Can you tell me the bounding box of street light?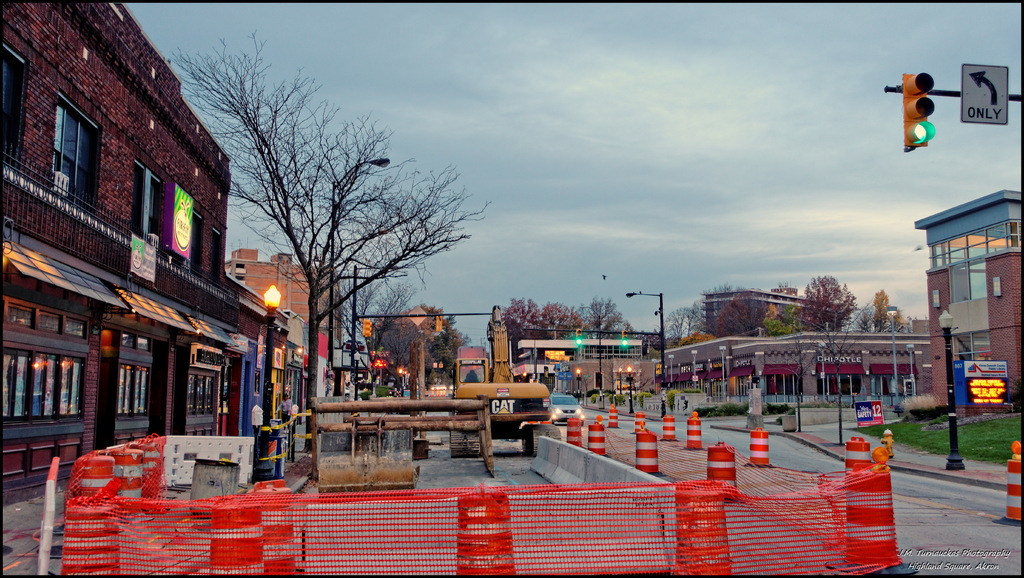
box=[261, 282, 282, 483].
